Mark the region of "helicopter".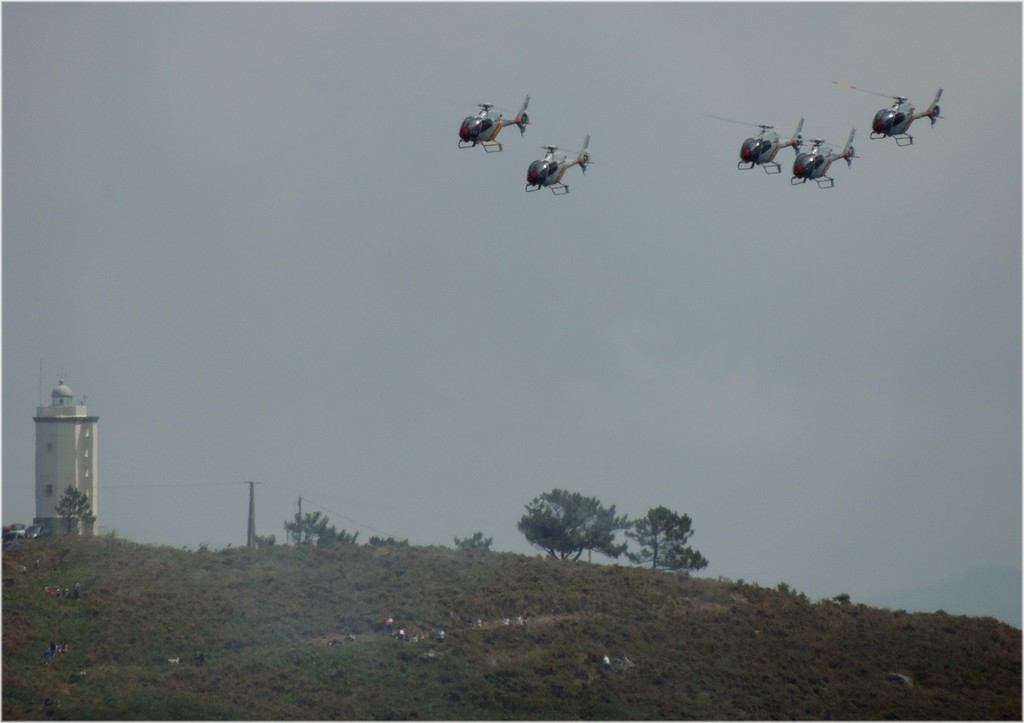
Region: x1=748, y1=127, x2=876, y2=190.
